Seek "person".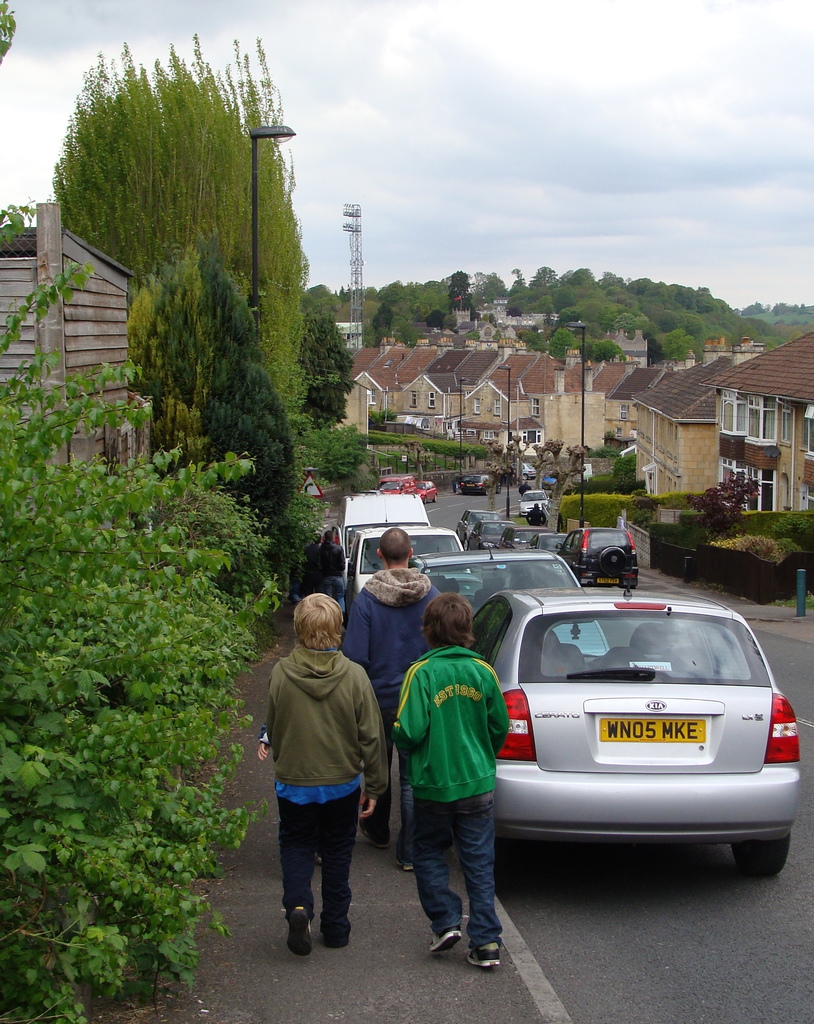
locate(402, 584, 504, 973).
